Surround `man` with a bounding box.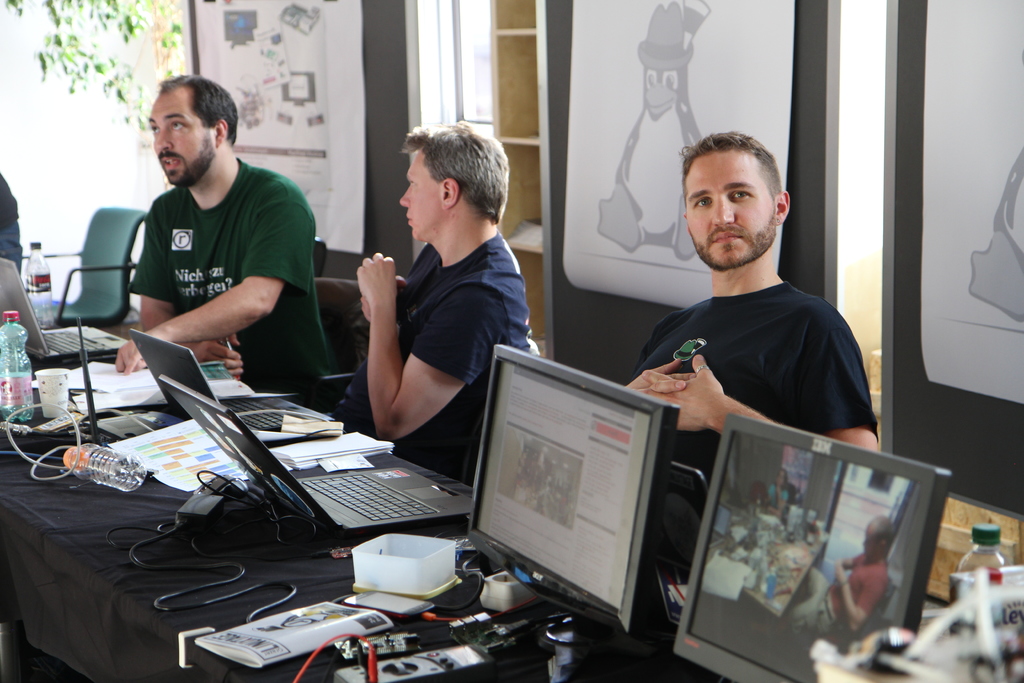
region(86, 83, 338, 392).
